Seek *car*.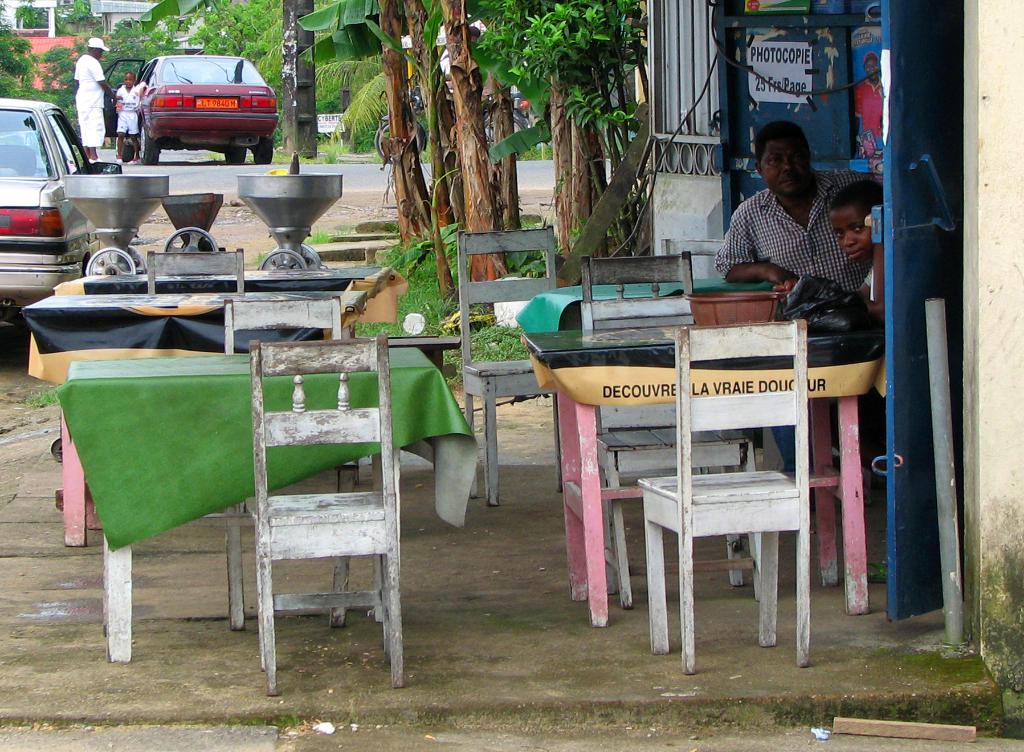
(0,101,127,353).
